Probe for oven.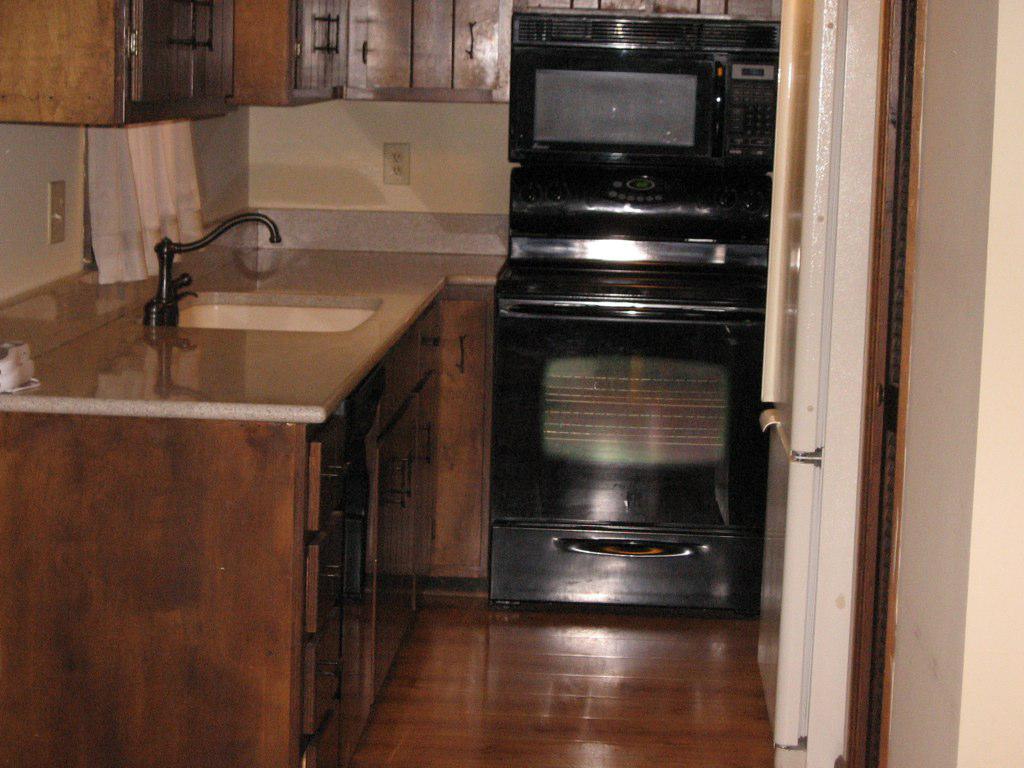
Probe result: {"x1": 509, "y1": 45, "x2": 775, "y2": 172}.
